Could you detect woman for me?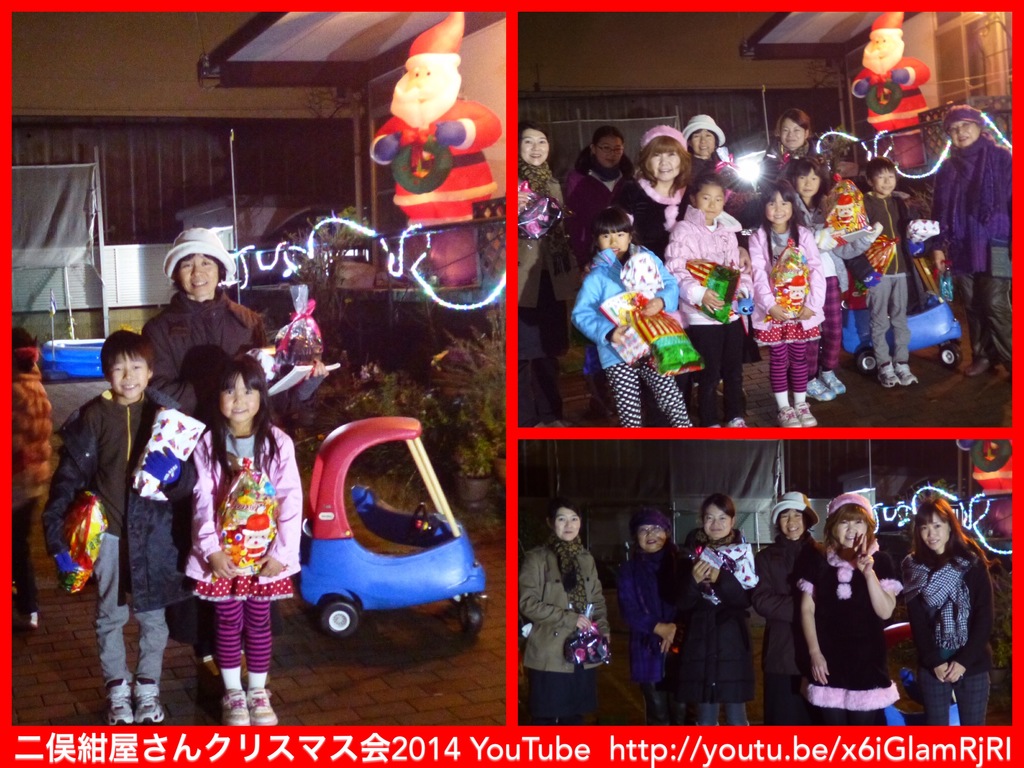
Detection result: region(624, 511, 694, 726).
